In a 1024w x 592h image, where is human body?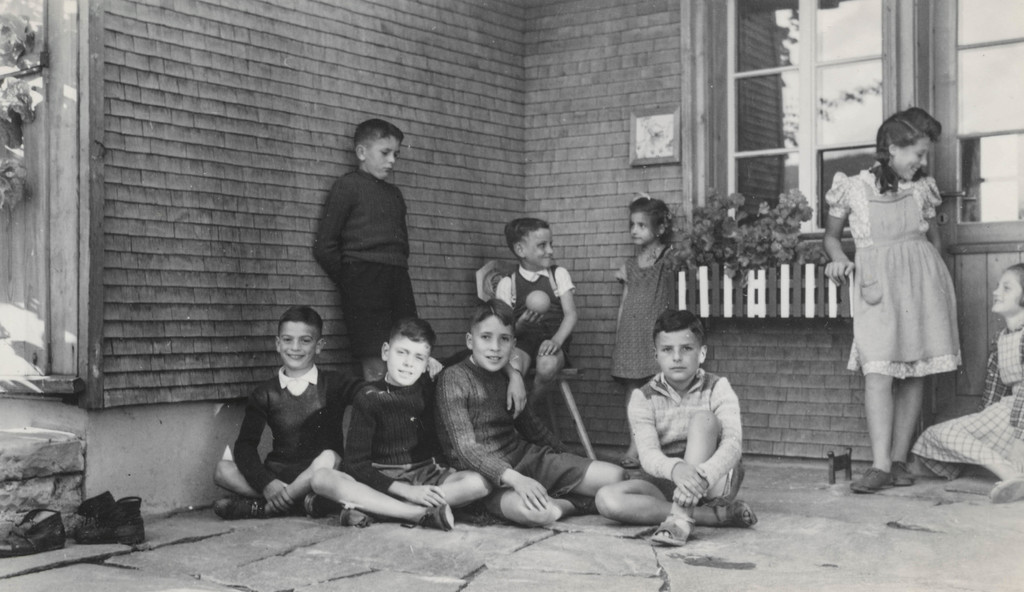
902, 257, 1023, 508.
